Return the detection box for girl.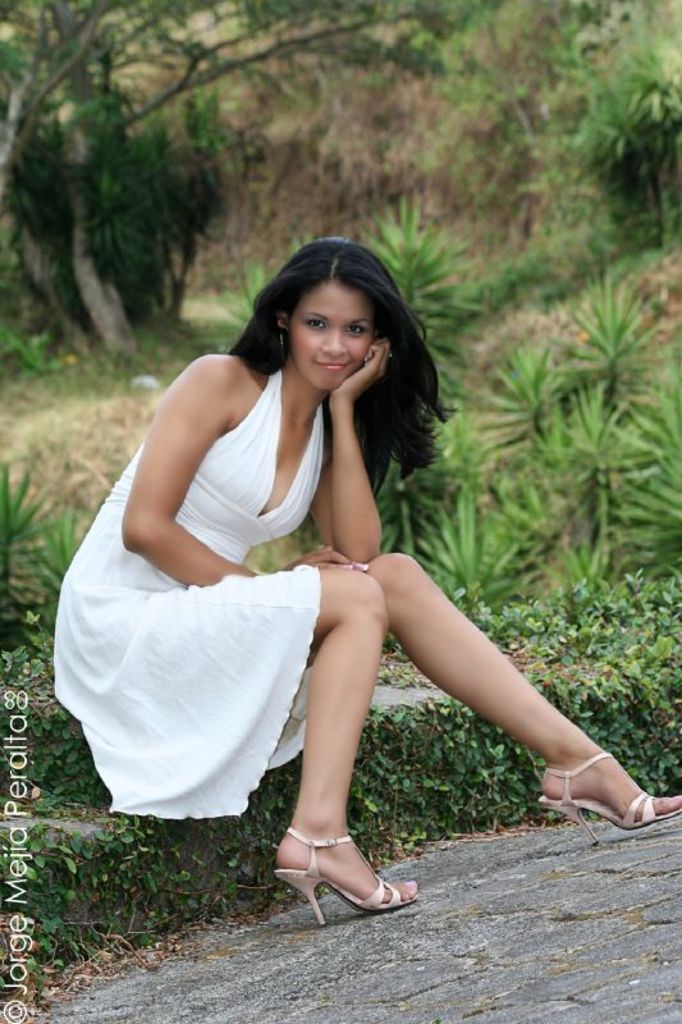
rect(50, 236, 681, 927).
